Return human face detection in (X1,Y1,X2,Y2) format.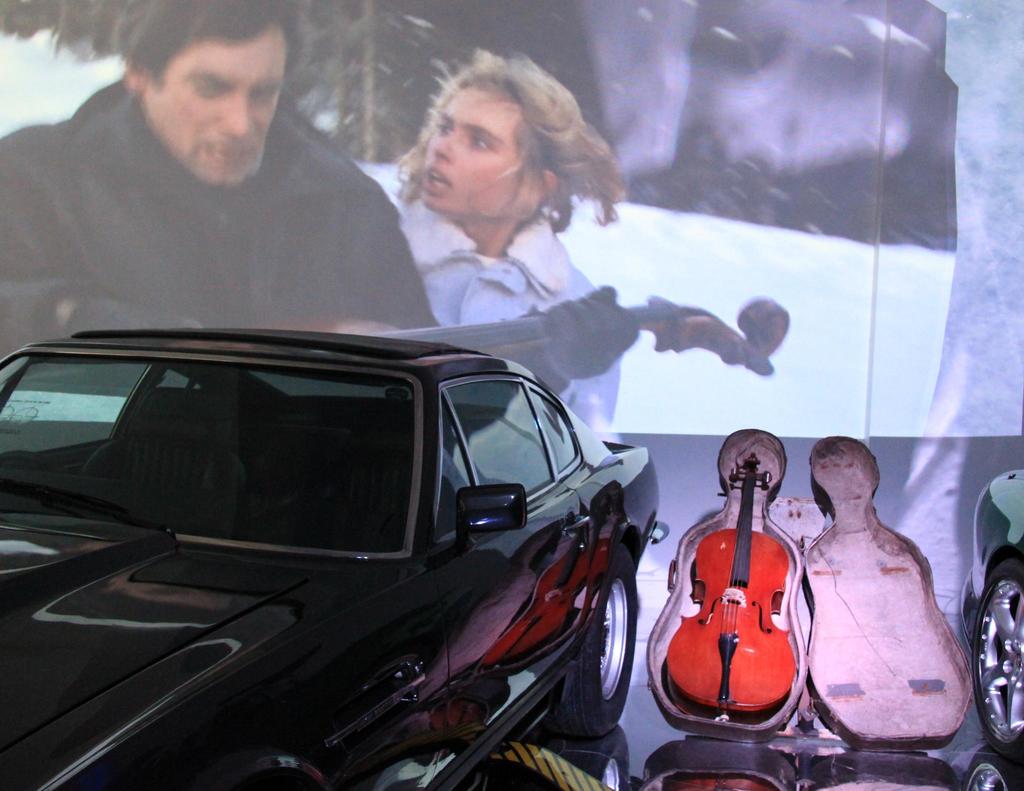
(142,22,289,192).
